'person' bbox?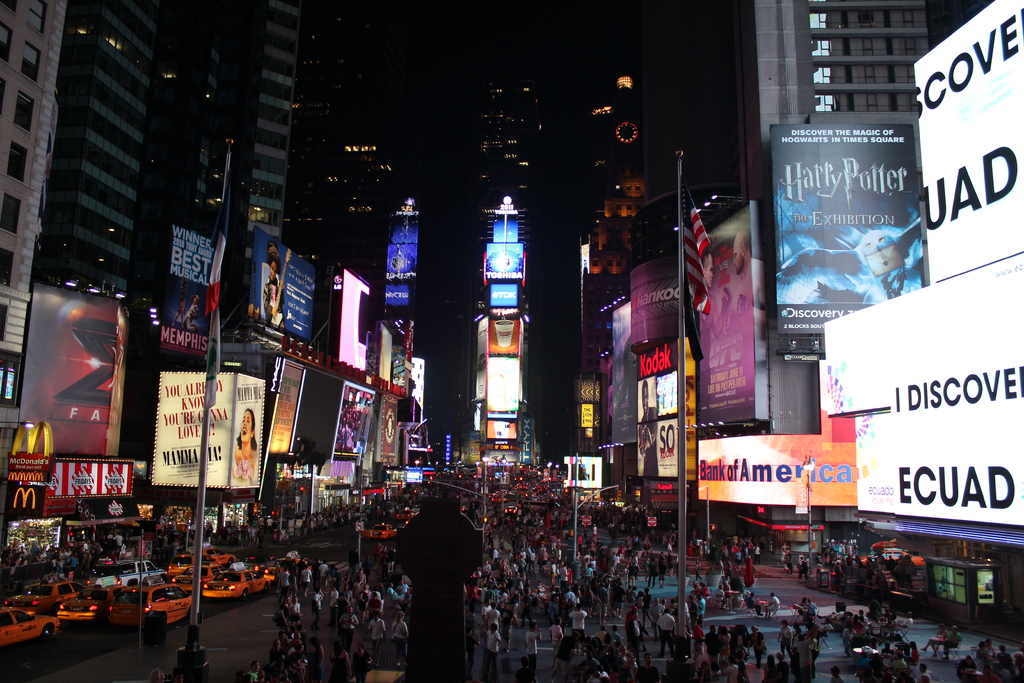
box=[806, 600, 815, 616]
